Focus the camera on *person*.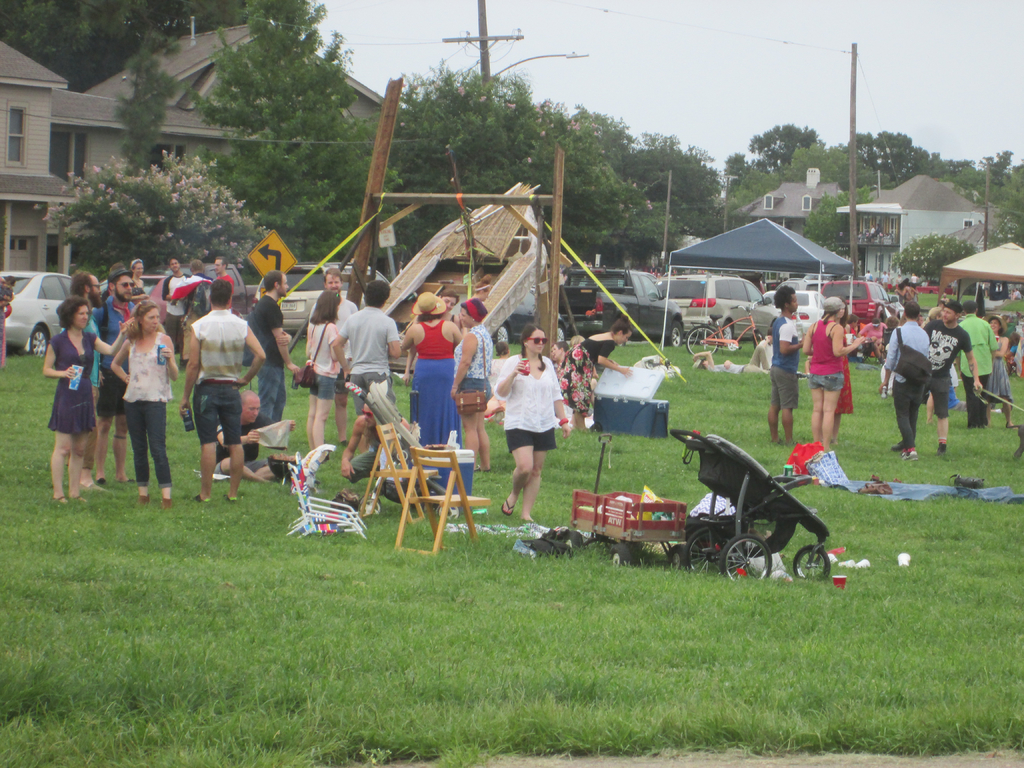
Focus region: left=982, top=311, right=1023, bottom=424.
